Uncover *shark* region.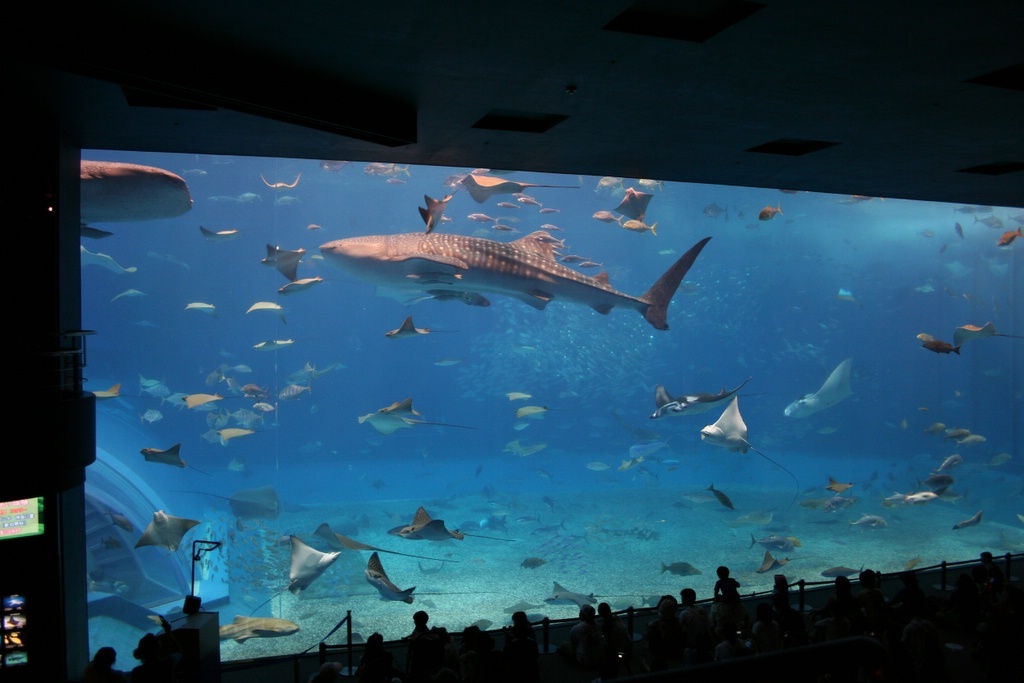
Uncovered: 314/233/715/334.
